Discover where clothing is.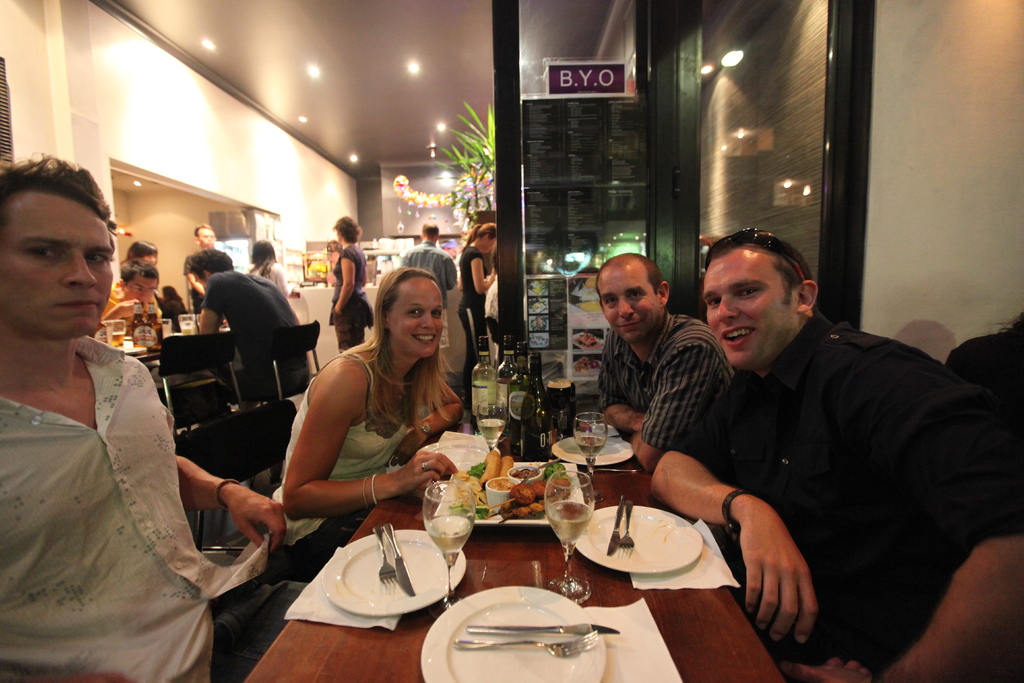
Discovered at 402,240,460,348.
